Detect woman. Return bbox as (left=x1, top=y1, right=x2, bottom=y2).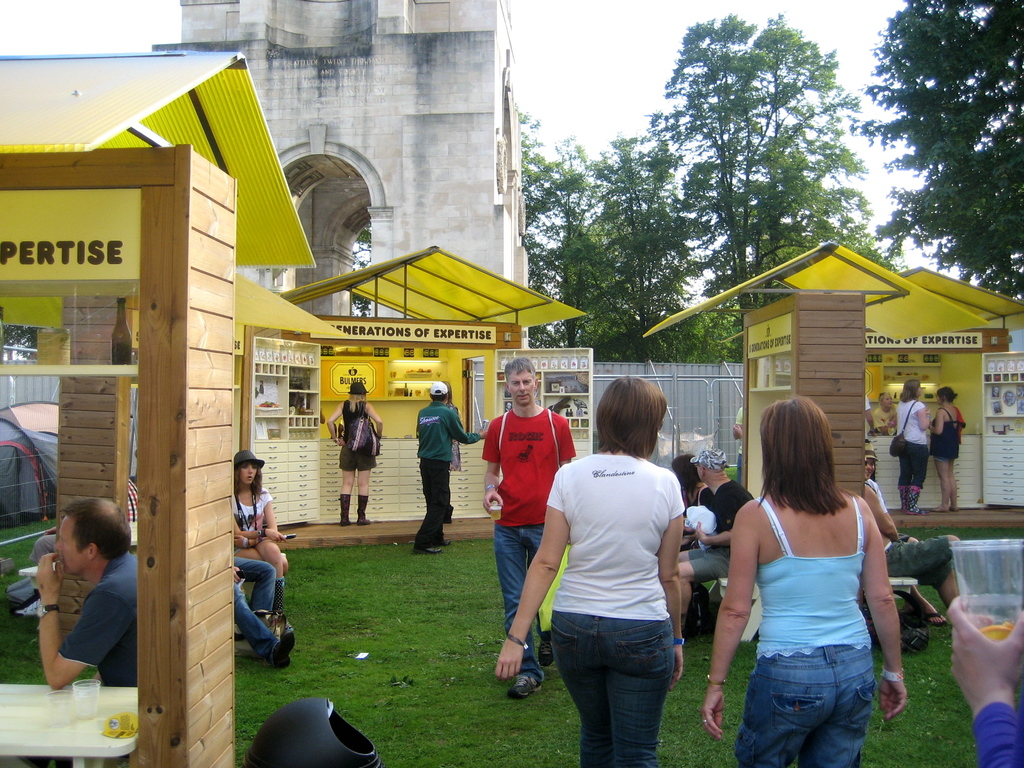
(left=701, top=400, right=902, bottom=767).
